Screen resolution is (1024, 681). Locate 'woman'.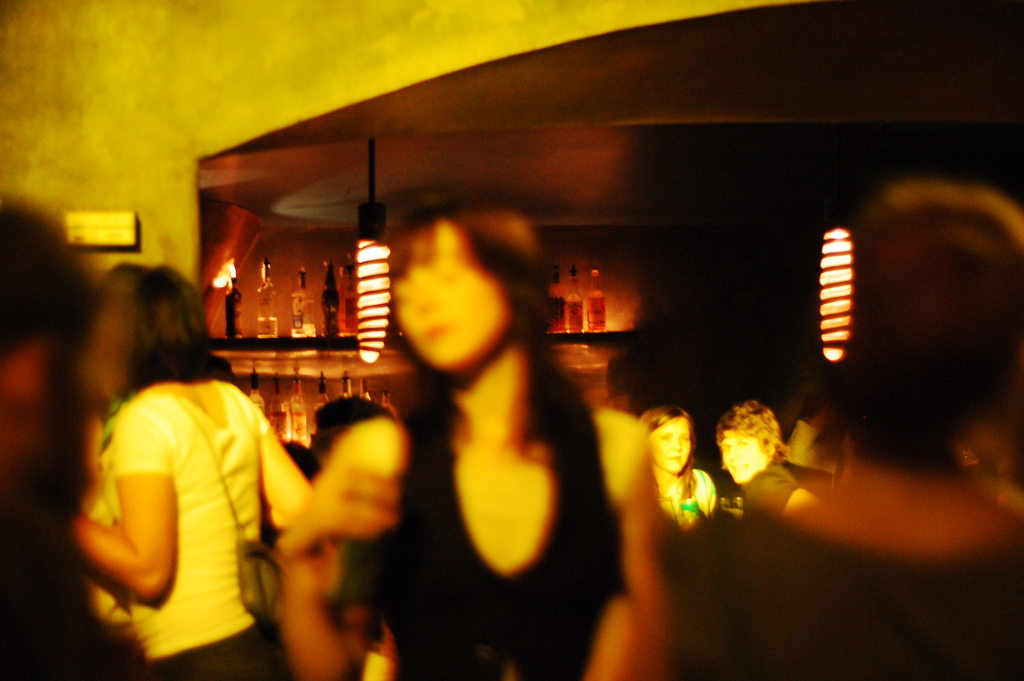
bbox=(669, 179, 1023, 680).
